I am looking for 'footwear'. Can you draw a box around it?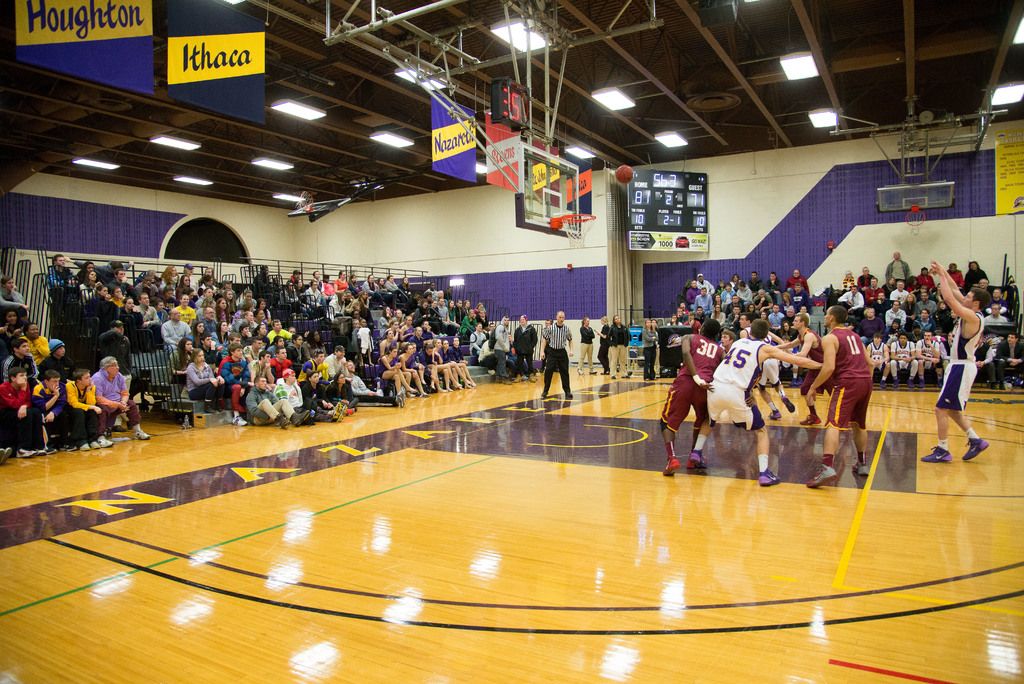
Sure, the bounding box is <bbox>989, 379, 997, 389</bbox>.
